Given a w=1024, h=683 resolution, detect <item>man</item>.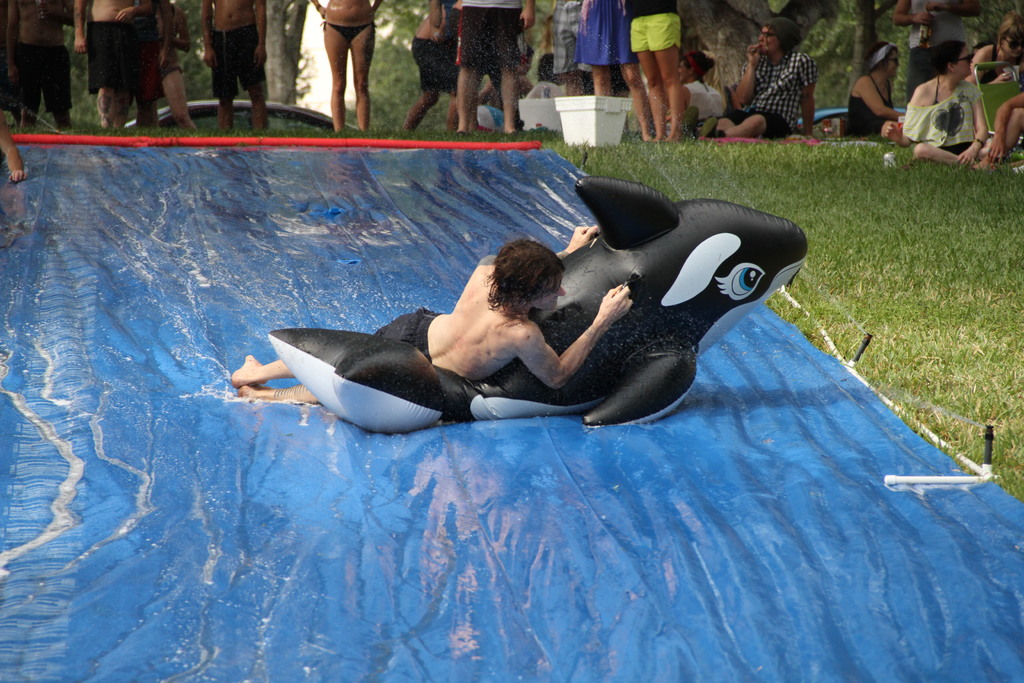
719/23/840/134.
